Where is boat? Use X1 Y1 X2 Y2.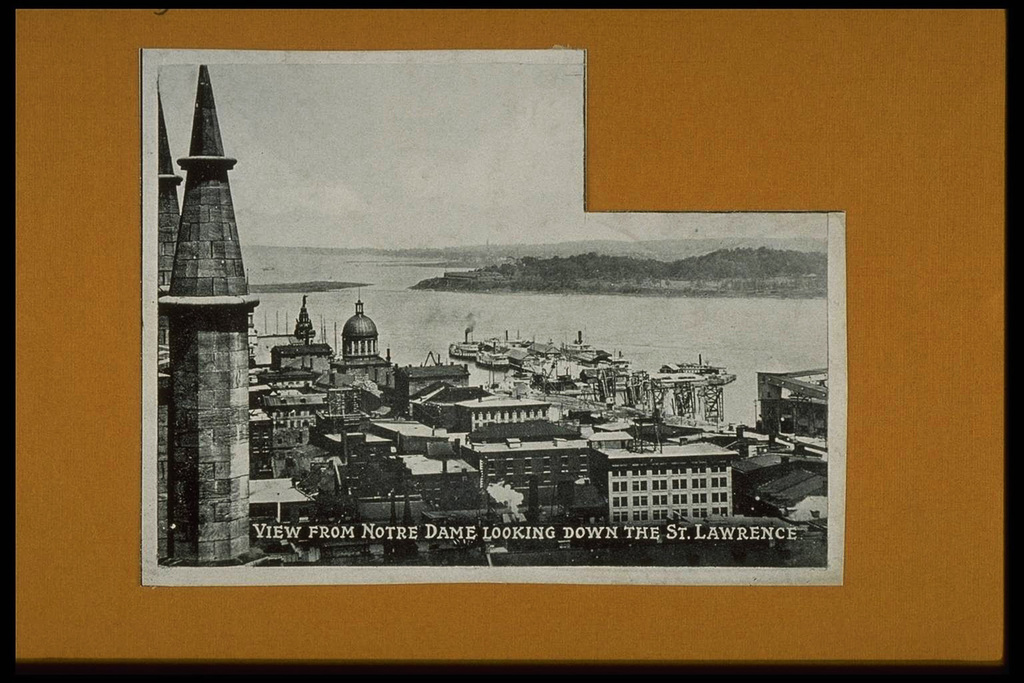
447 325 484 363.
